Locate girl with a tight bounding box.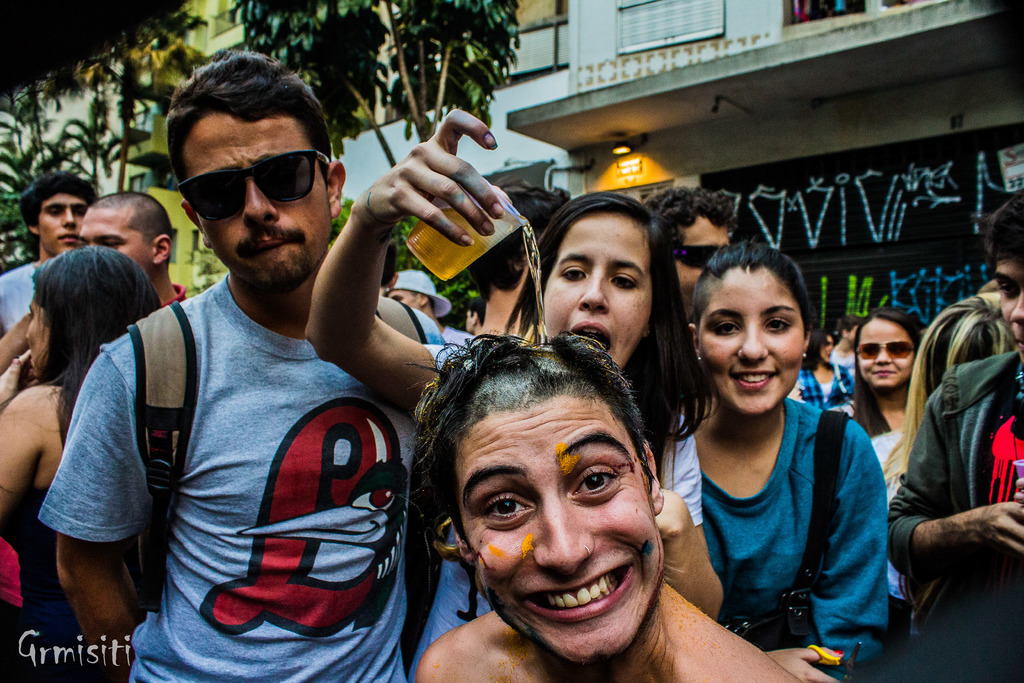
detection(0, 249, 157, 648).
